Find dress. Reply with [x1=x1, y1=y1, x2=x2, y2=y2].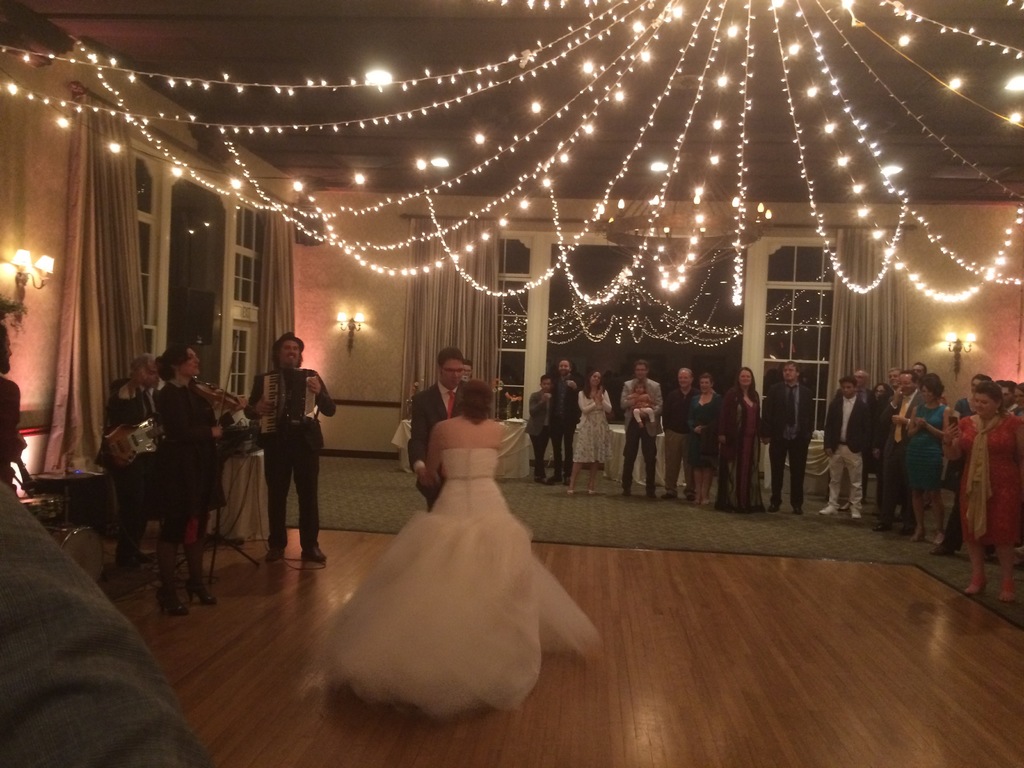
[x1=689, y1=388, x2=724, y2=464].
